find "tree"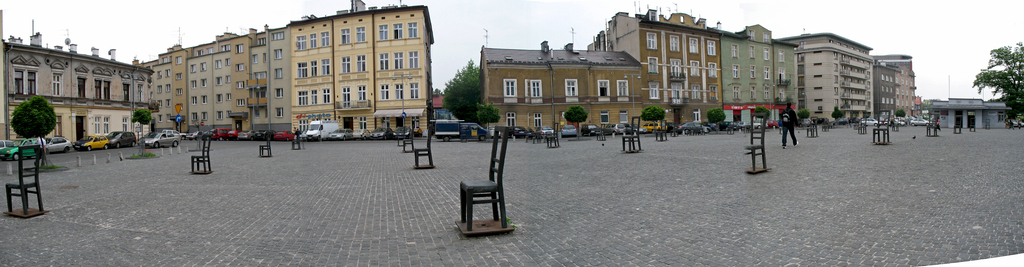
(893,107,911,124)
